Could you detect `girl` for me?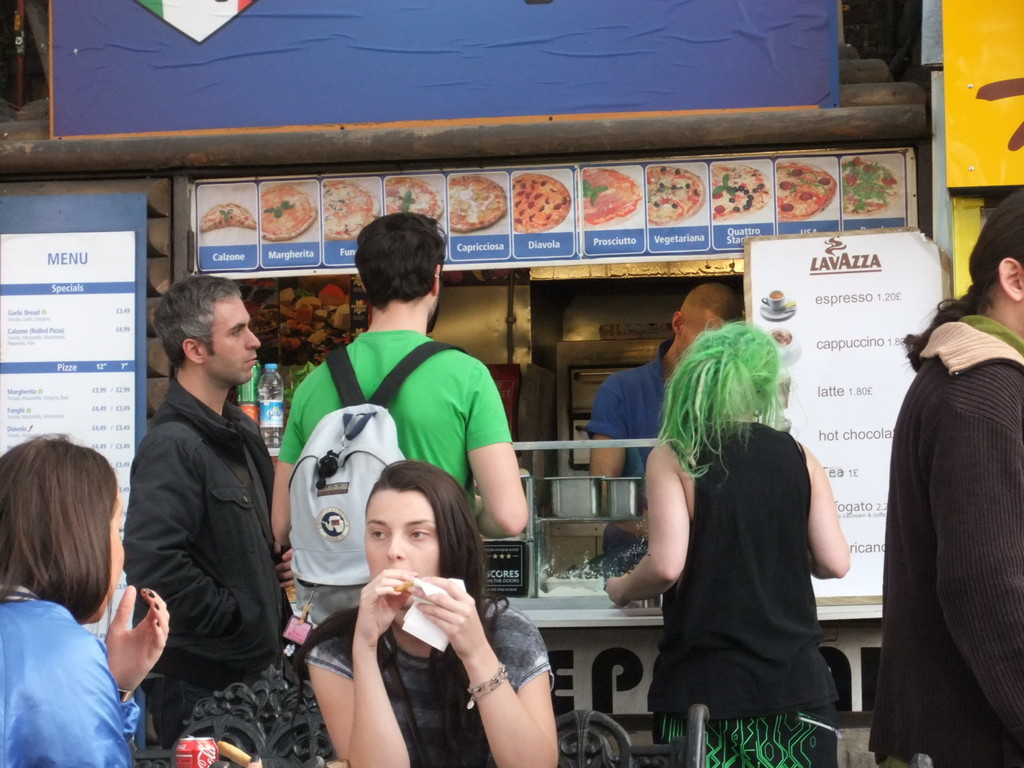
Detection result: bbox=(0, 435, 170, 767).
